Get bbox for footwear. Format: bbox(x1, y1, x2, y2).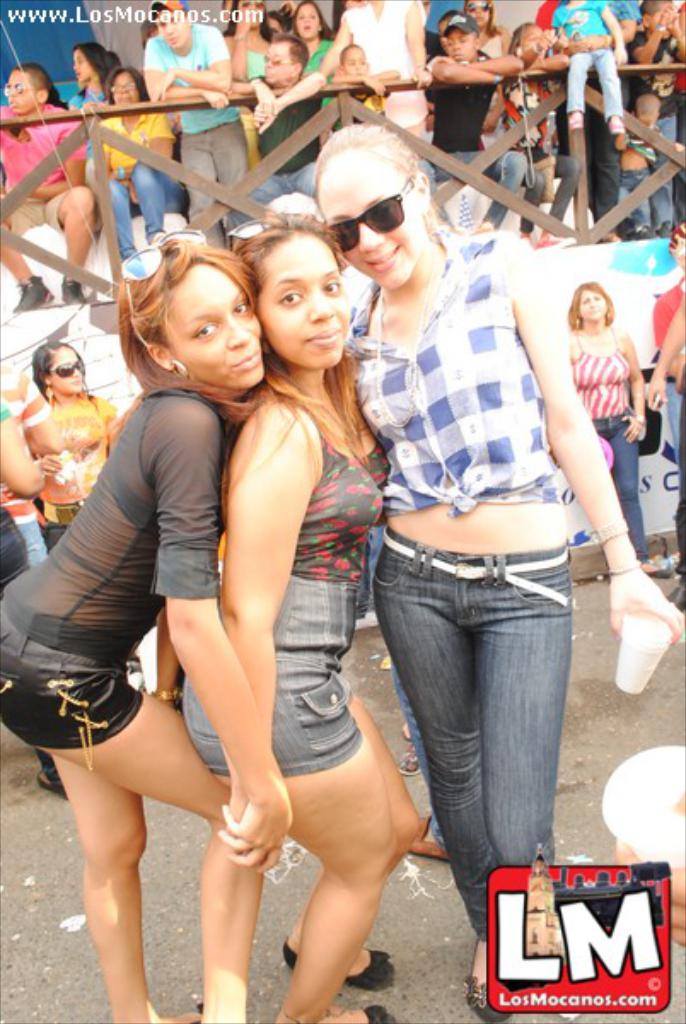
bbox(346, 997, 392, 1022).
